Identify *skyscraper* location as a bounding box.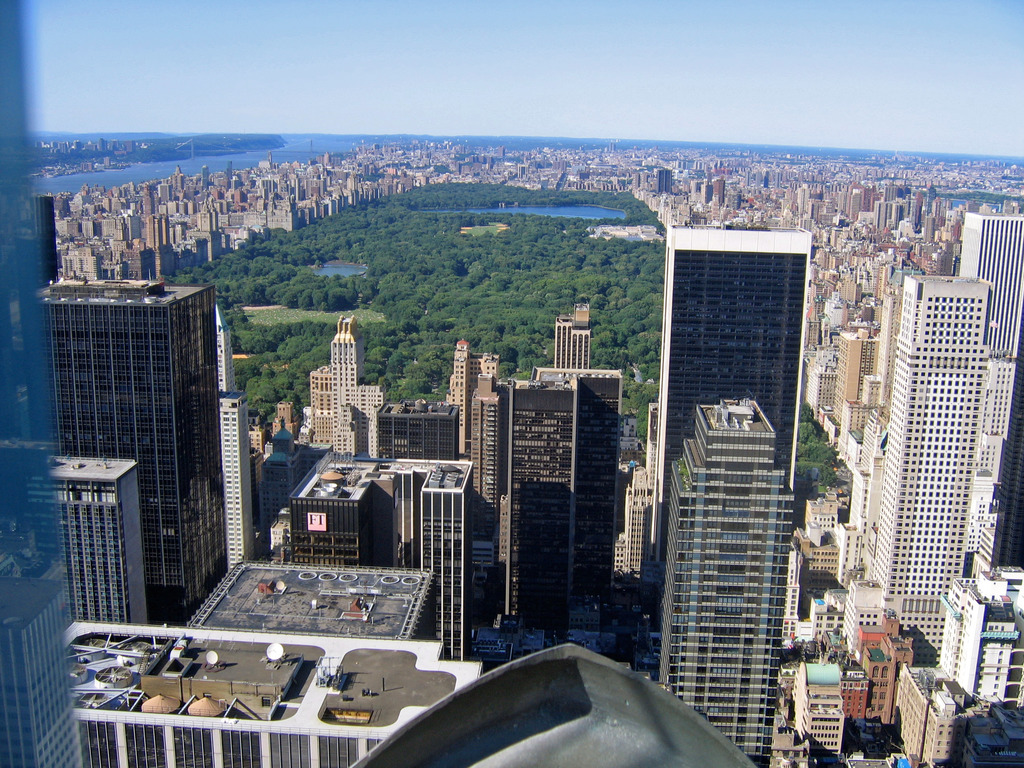
{"x1": 228, "y1": 189, "x2": 248, "y2": 211}.
